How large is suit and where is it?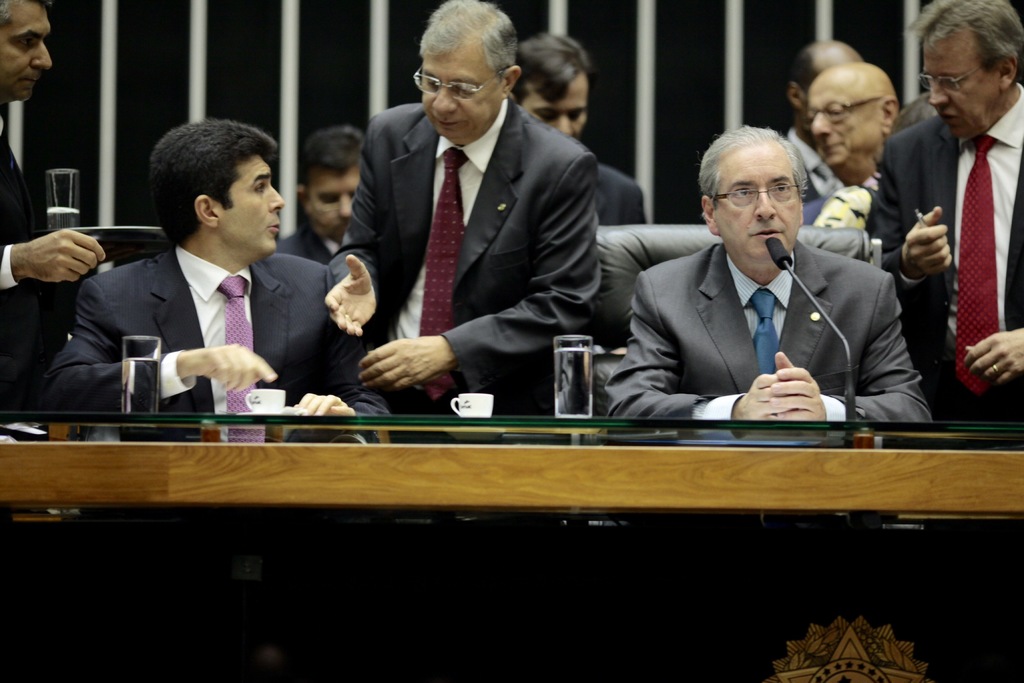
Bounding box: rect(595, 163, 648, 226).
